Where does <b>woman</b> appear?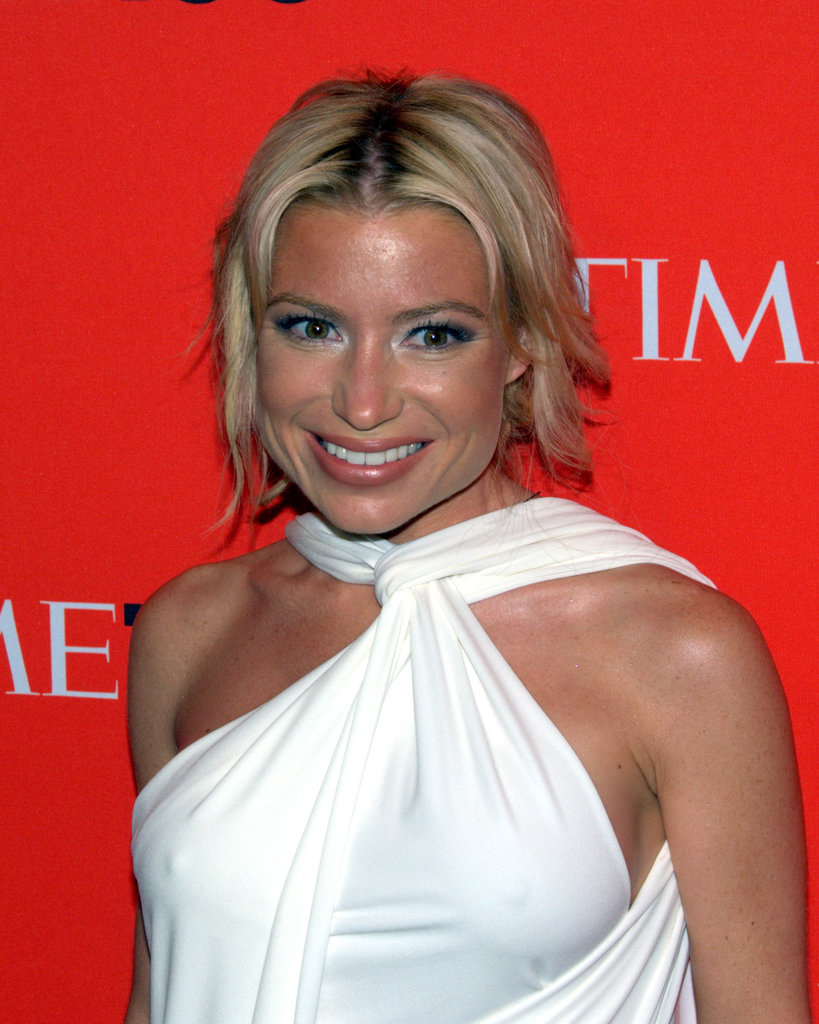
Appears at x1=92, y1=88, x2=768, y2=1023.
